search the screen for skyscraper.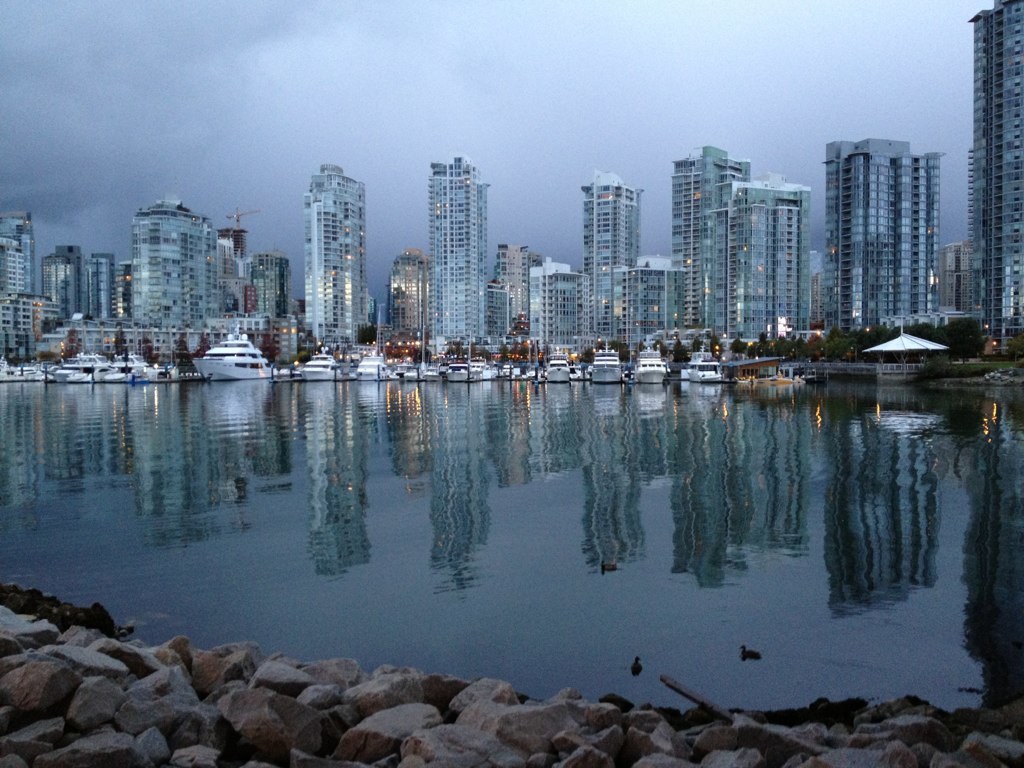
Found at 486/238/534/351.
